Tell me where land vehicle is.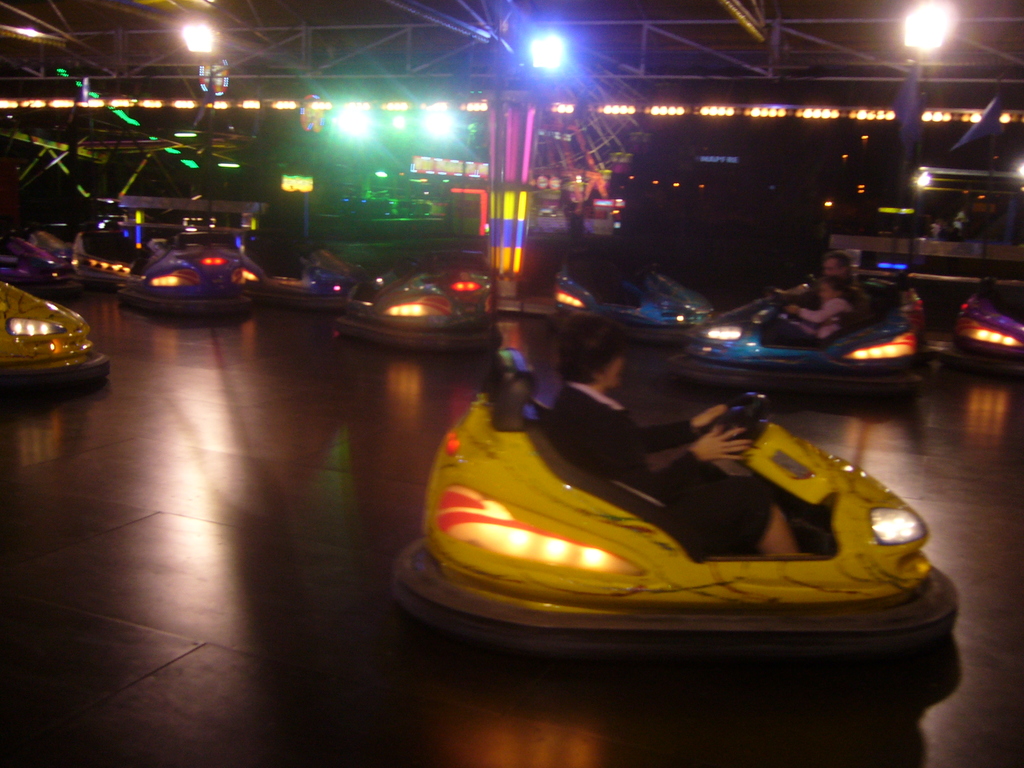
land vehicle is at {"left": 556, "top": 252, "right": 721, "bottom": 351}.
